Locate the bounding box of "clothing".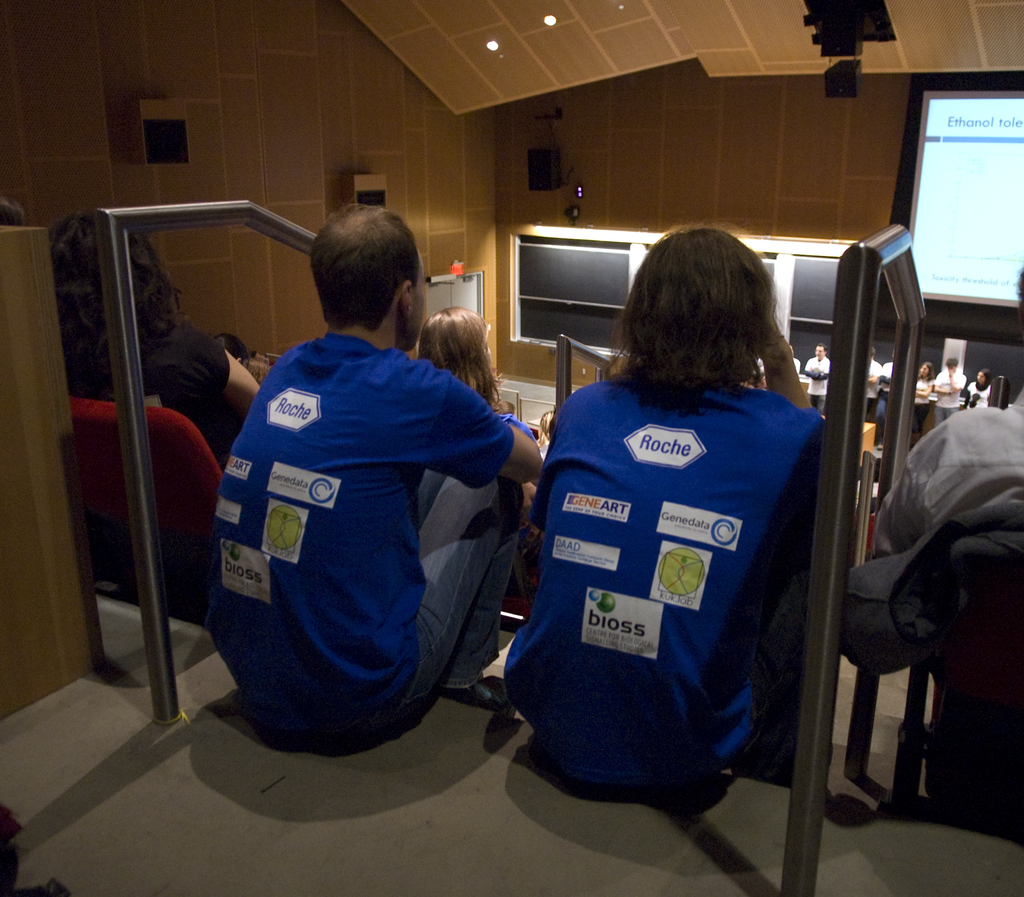
Bounding box: 803 359 828 406.
